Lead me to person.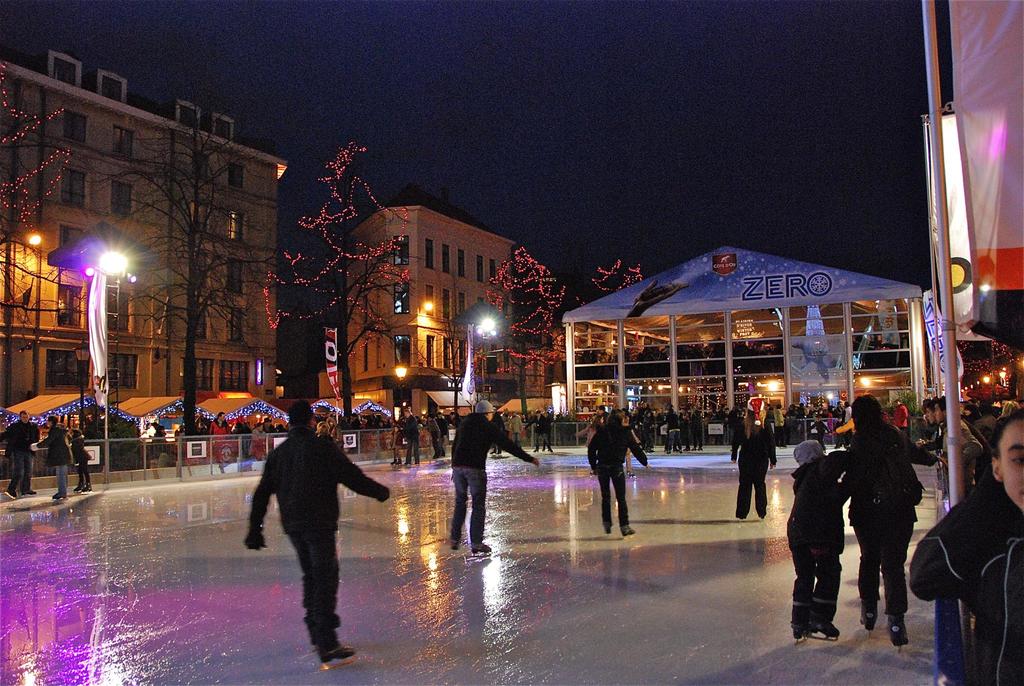
Lead to (left=891, top=398, right=908, bottom=431).
